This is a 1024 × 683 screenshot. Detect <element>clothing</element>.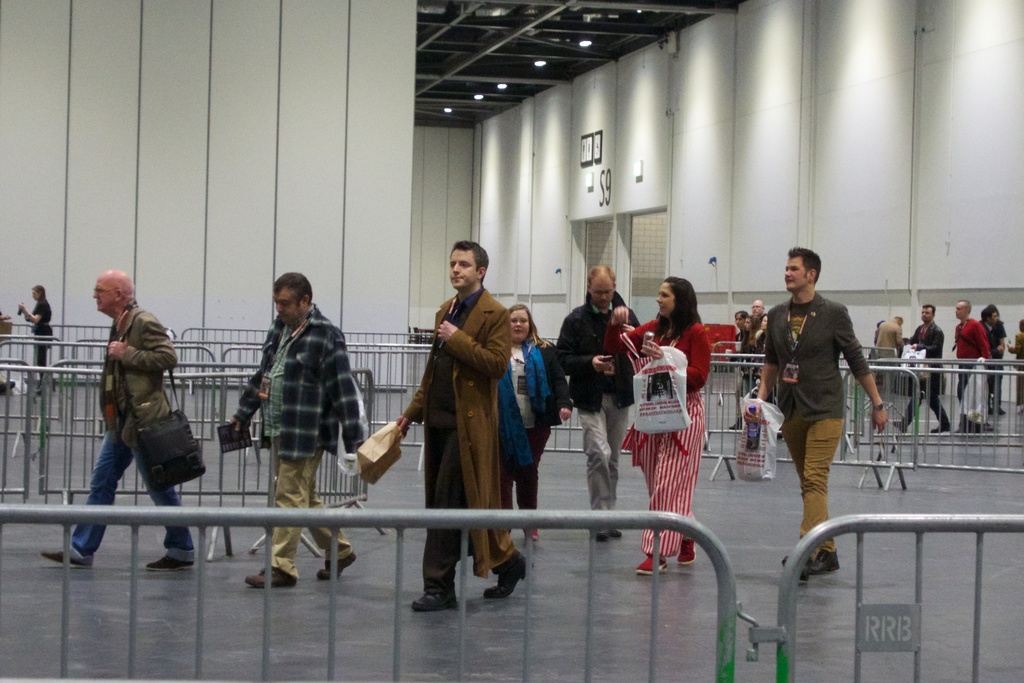
(left=557, top=304, right=639, bottom=535).
